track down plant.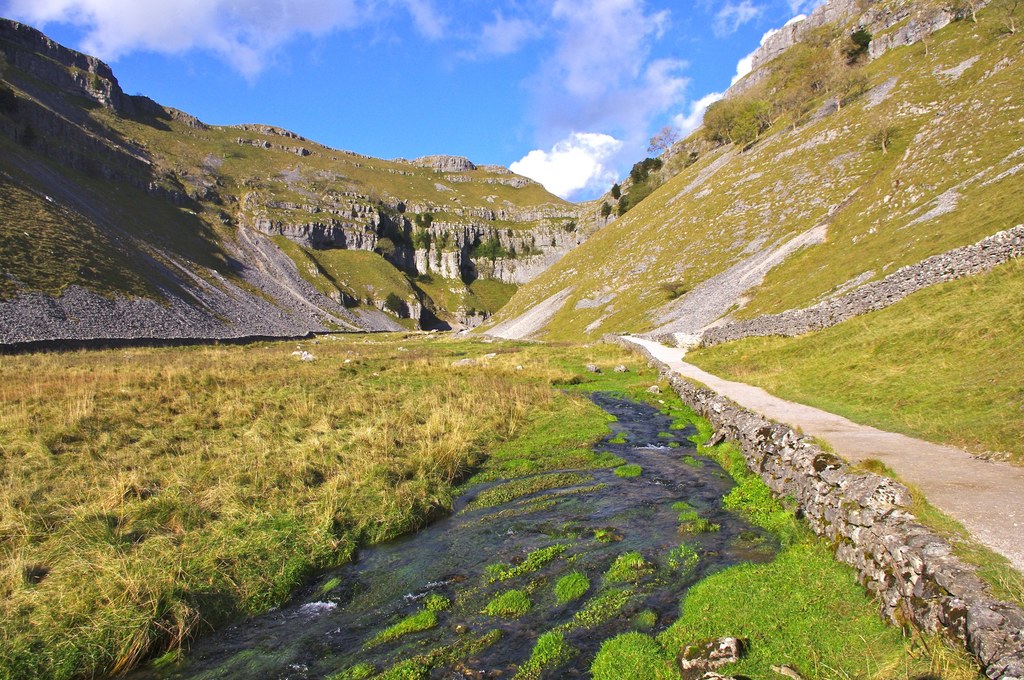
Tracked to {"left": 373, "top": 652, "right": 452, "bottom": 679}.
